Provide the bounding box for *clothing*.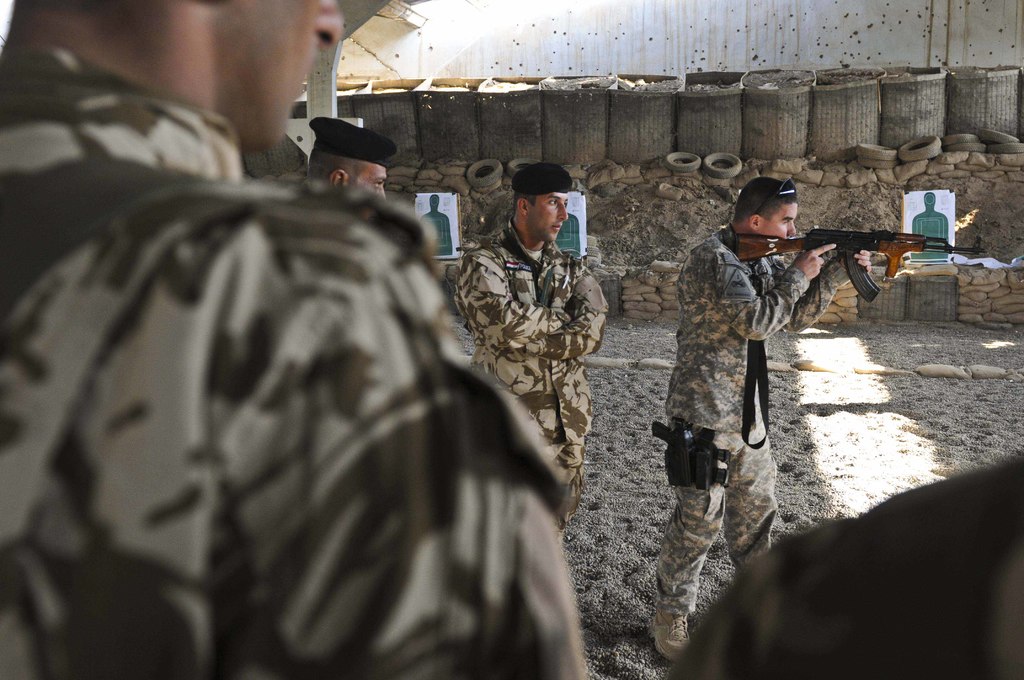
{"left": 0, "top": 47, "right": 589, "bottom": 679}.
